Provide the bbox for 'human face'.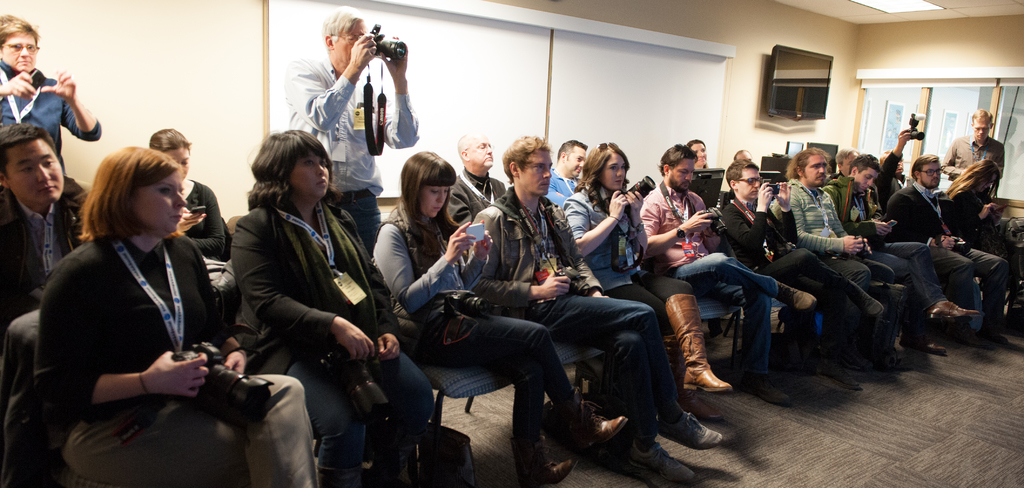
{"left": 737, "top": 167, "right": 759, "bottom": 198}.
